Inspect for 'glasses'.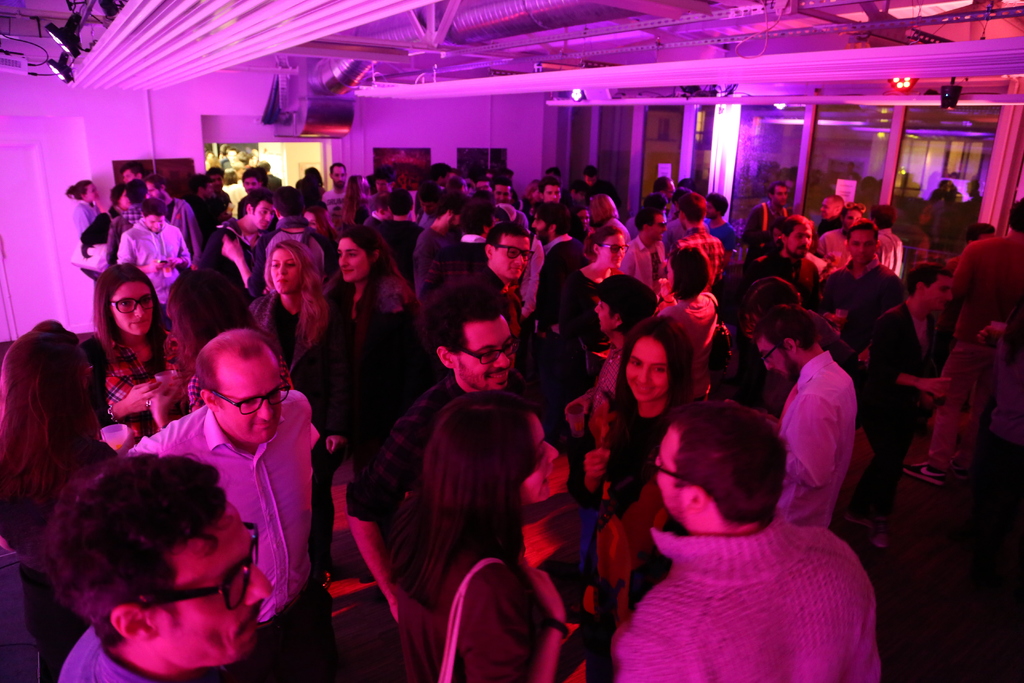
Inspection: {"x1": 493, "y1": 246, "x2": 530, "y2": 262}.
